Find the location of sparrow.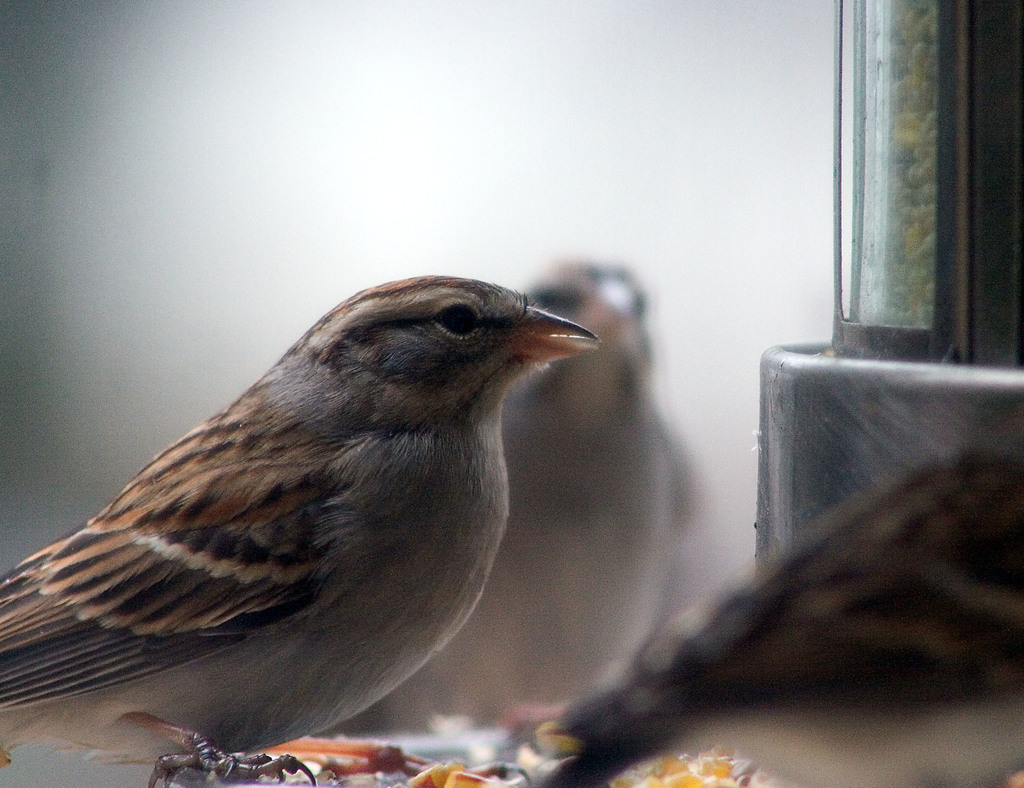
Location: detection(0, 271, 599, 787).
